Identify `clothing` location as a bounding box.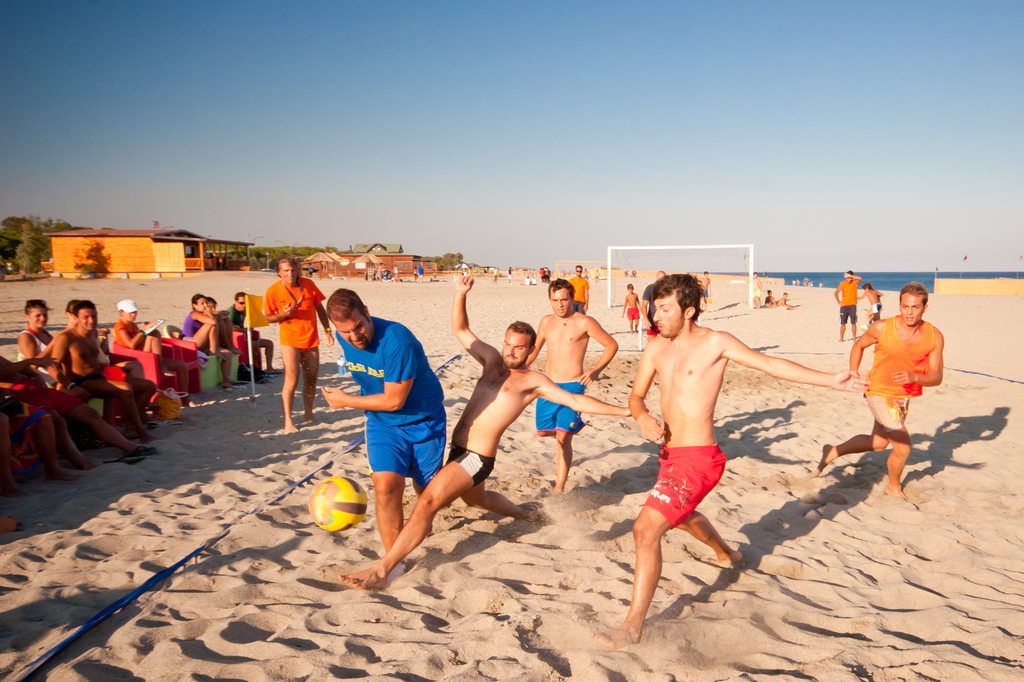
186, 302, 250, 361.
